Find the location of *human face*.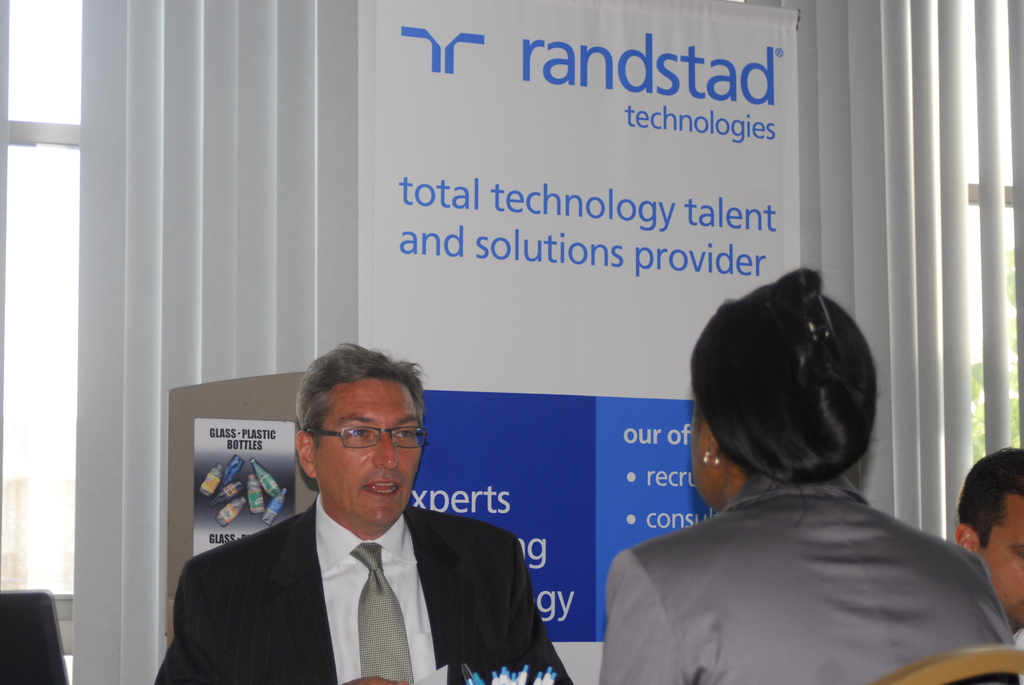
Location: [left=980, top=496, right=1023, bottom=622].
